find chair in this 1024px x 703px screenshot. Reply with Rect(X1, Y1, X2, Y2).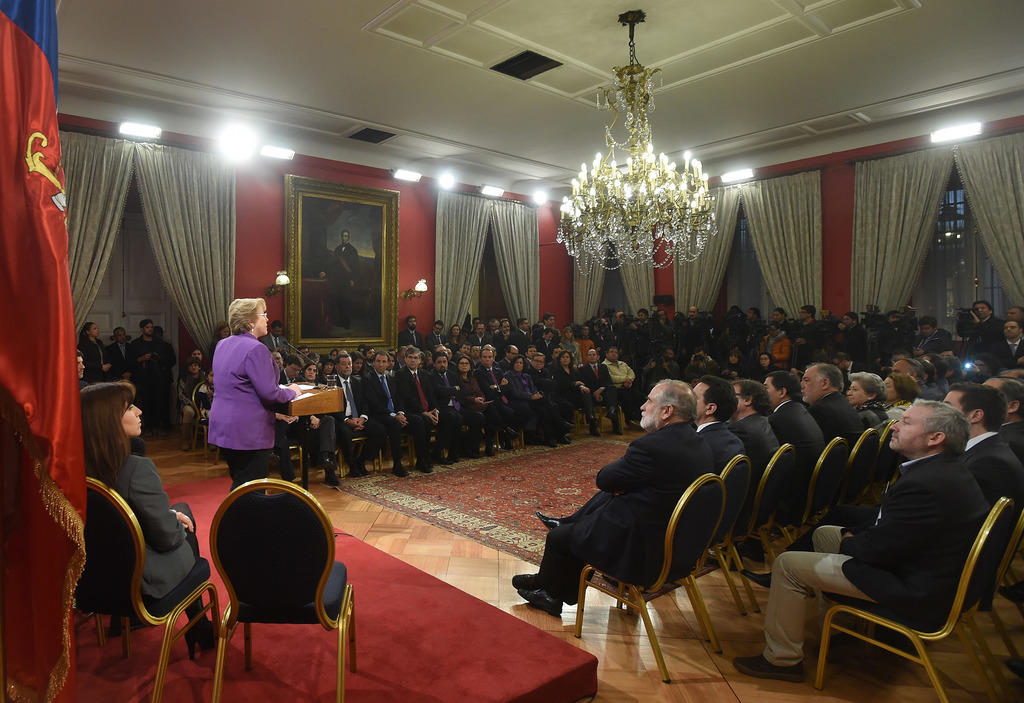
Rect(569, 399, 598, 437).
